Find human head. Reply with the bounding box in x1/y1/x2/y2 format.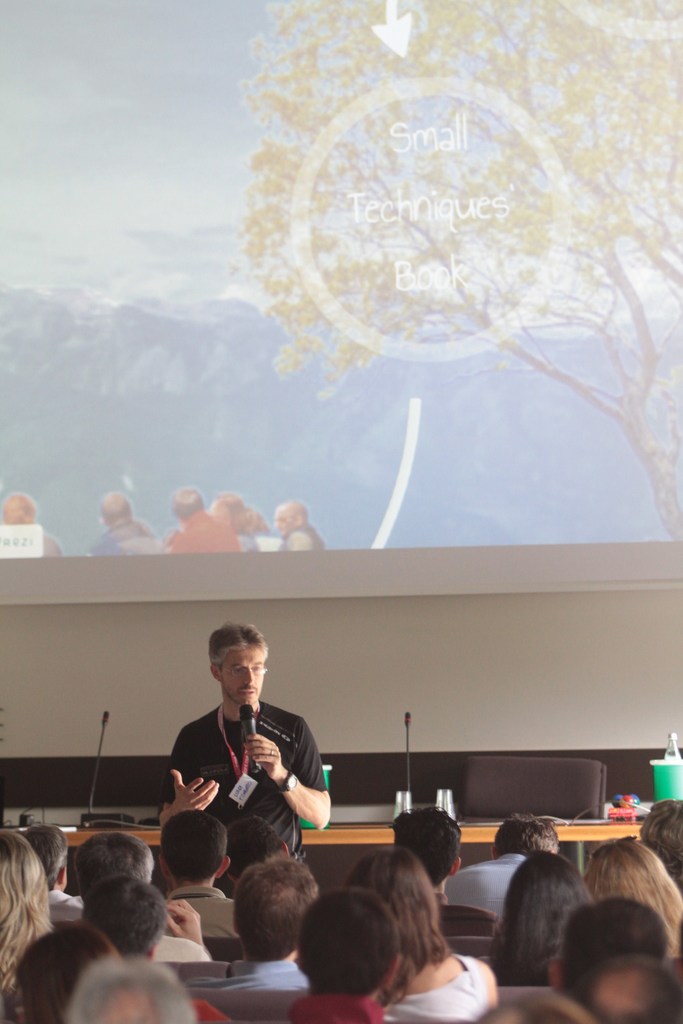
201/490/267/534.
